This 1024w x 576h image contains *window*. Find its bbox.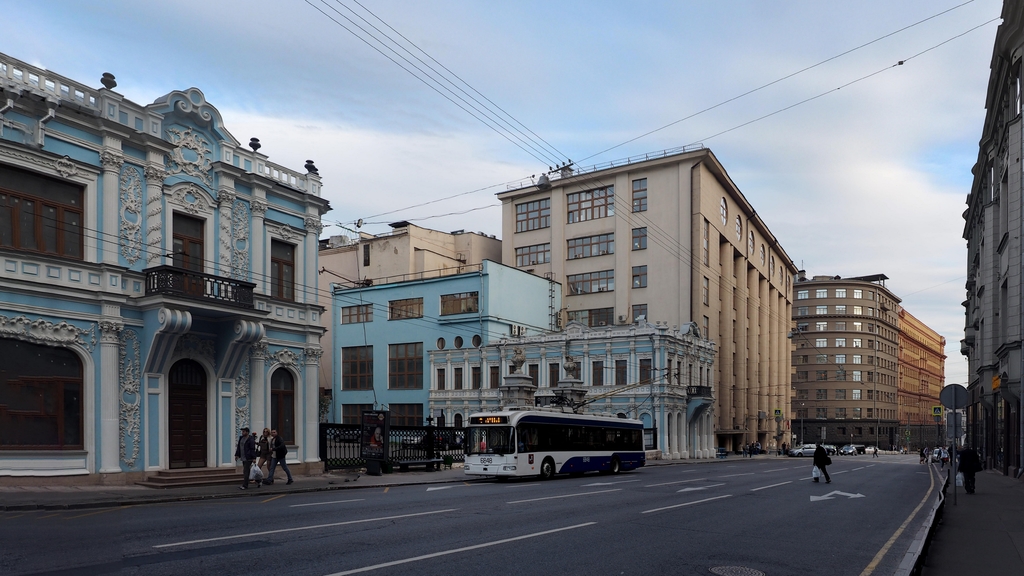
[701,217,710,268].
